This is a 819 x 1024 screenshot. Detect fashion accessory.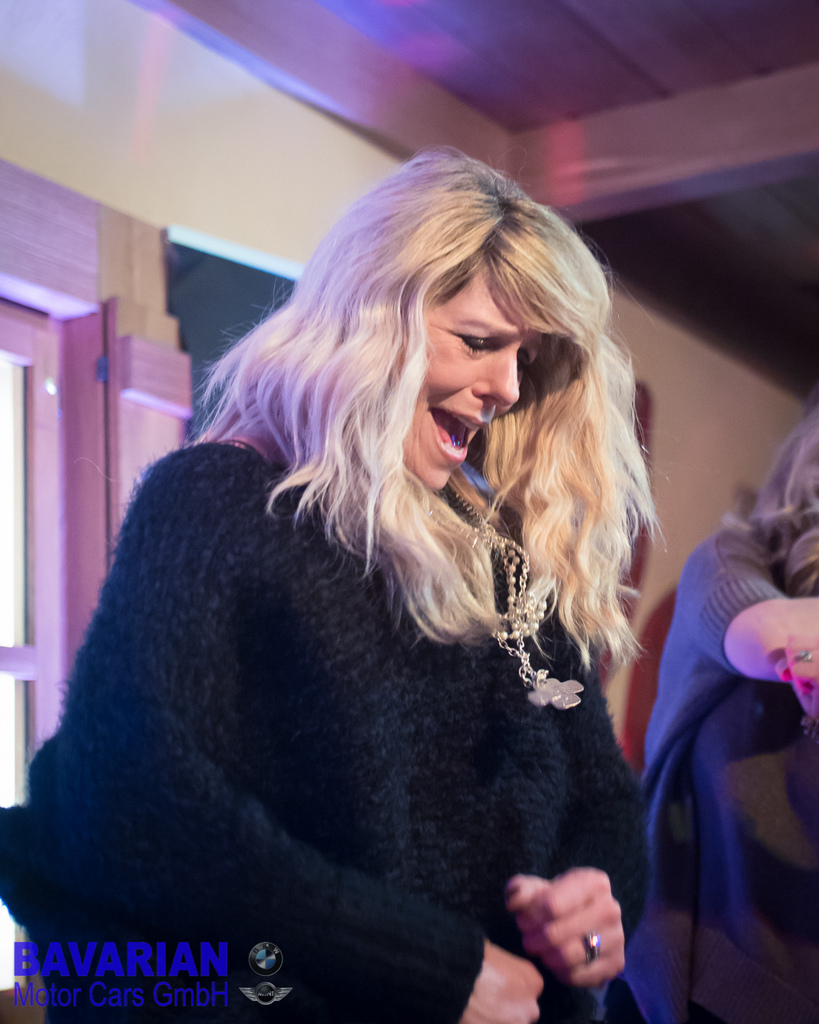
(788,648,815,663).
